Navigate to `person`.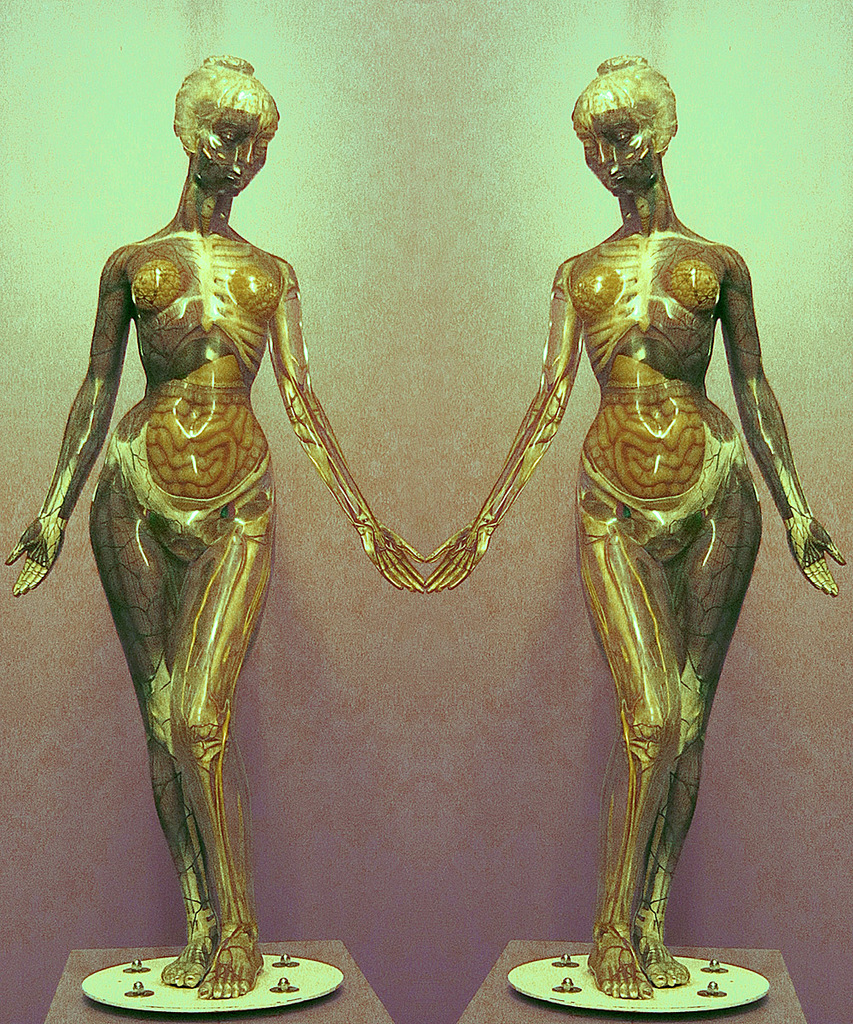
Navigation target: bbox=[422, 44, 848, 995].
